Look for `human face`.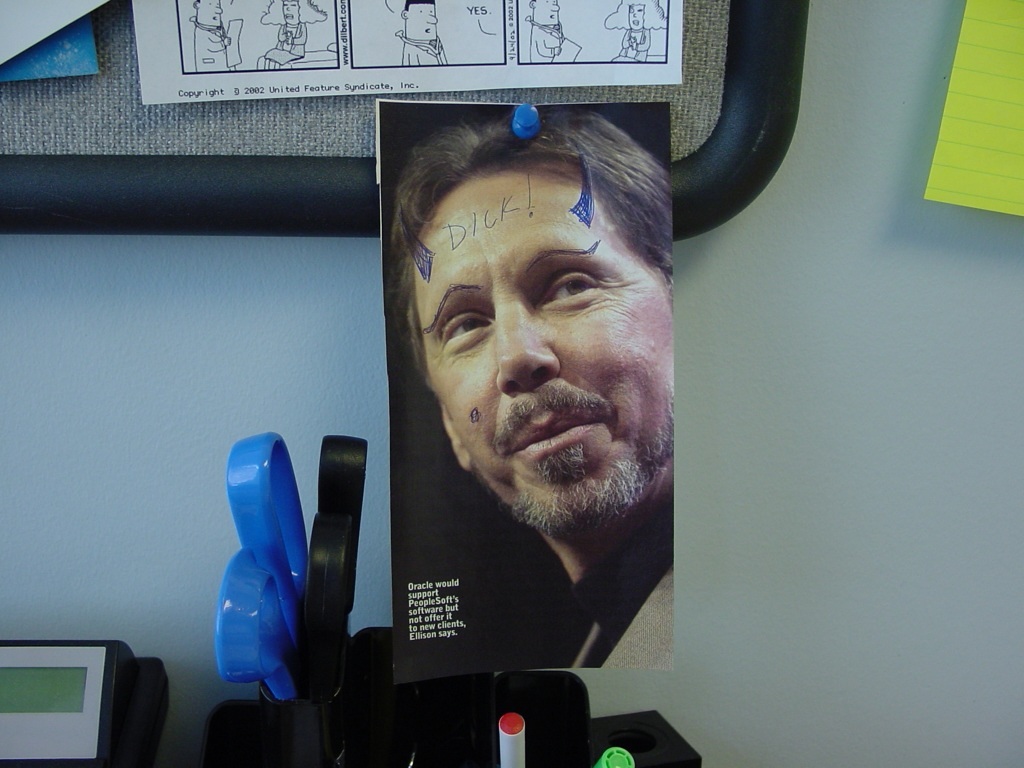
Found: {"left": 281, "top": 0, "right": 300, "bottom": 24}.
